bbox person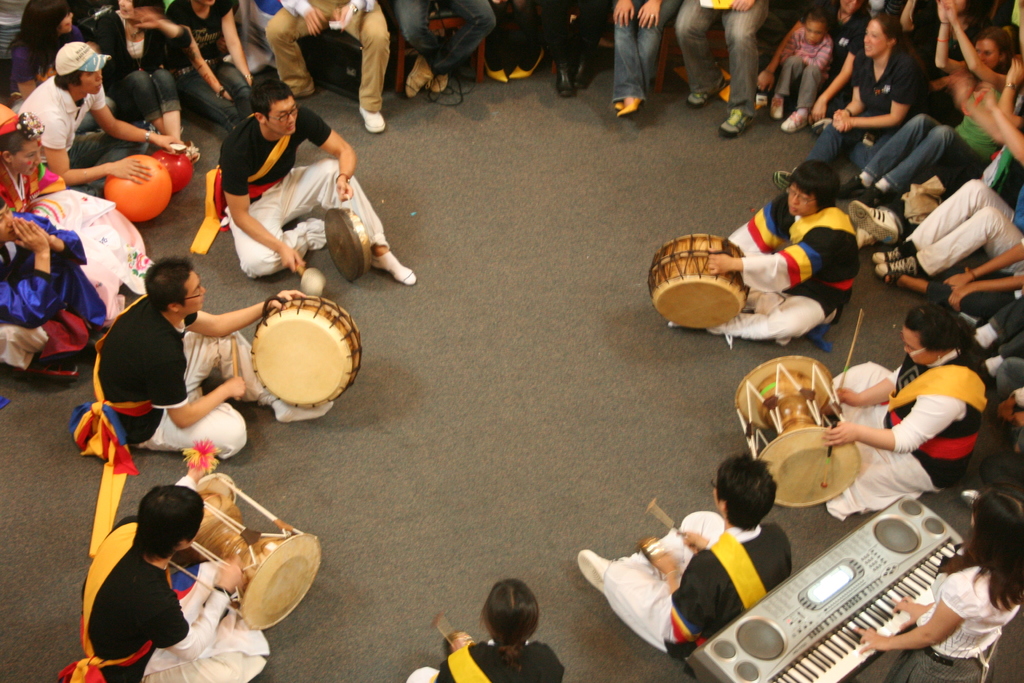
region(575, 449, 796, 655)
